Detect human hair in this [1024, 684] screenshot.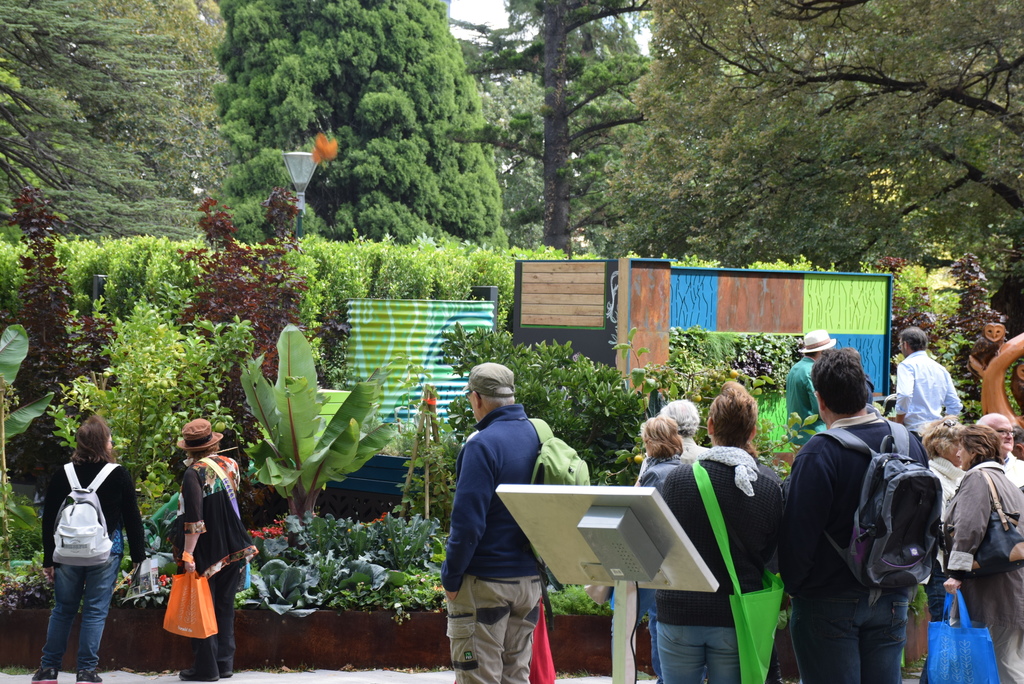
Detection: (639, 413, 684, 460).
